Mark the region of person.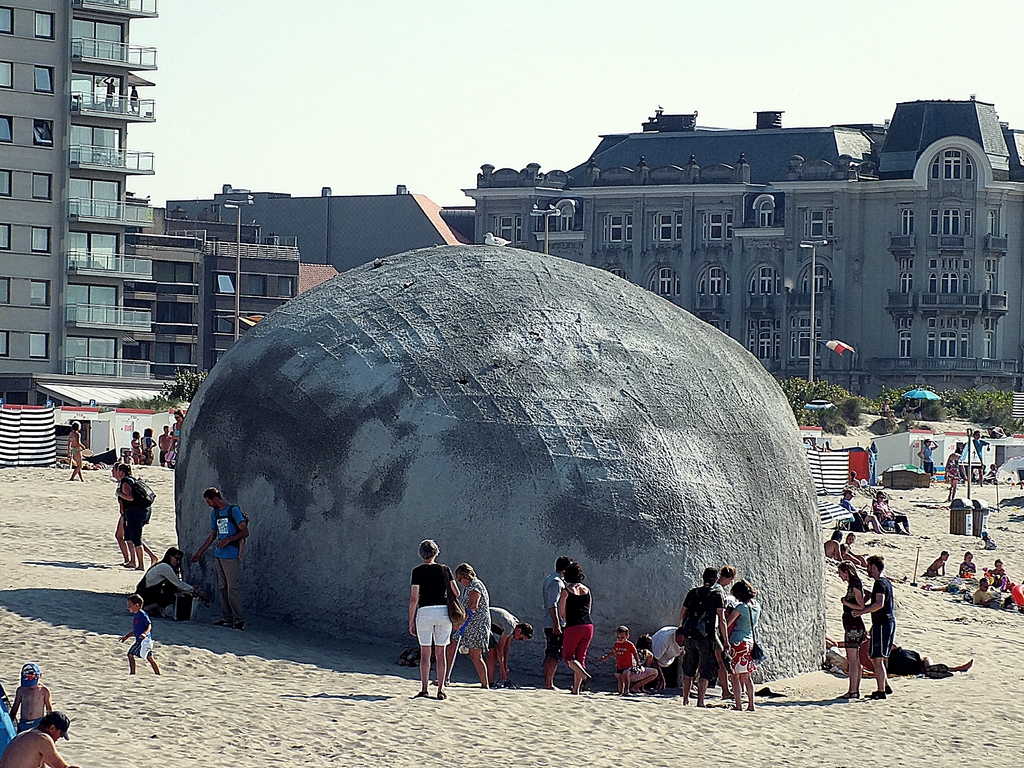
Region: locate(118, 593, 161, 674).
